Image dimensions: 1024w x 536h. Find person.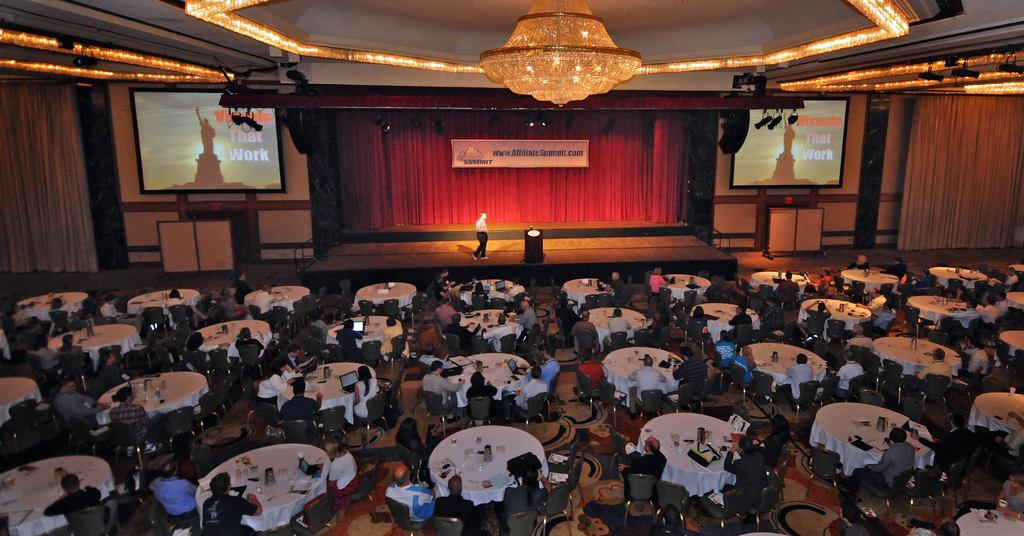
(438,269,452,285).
